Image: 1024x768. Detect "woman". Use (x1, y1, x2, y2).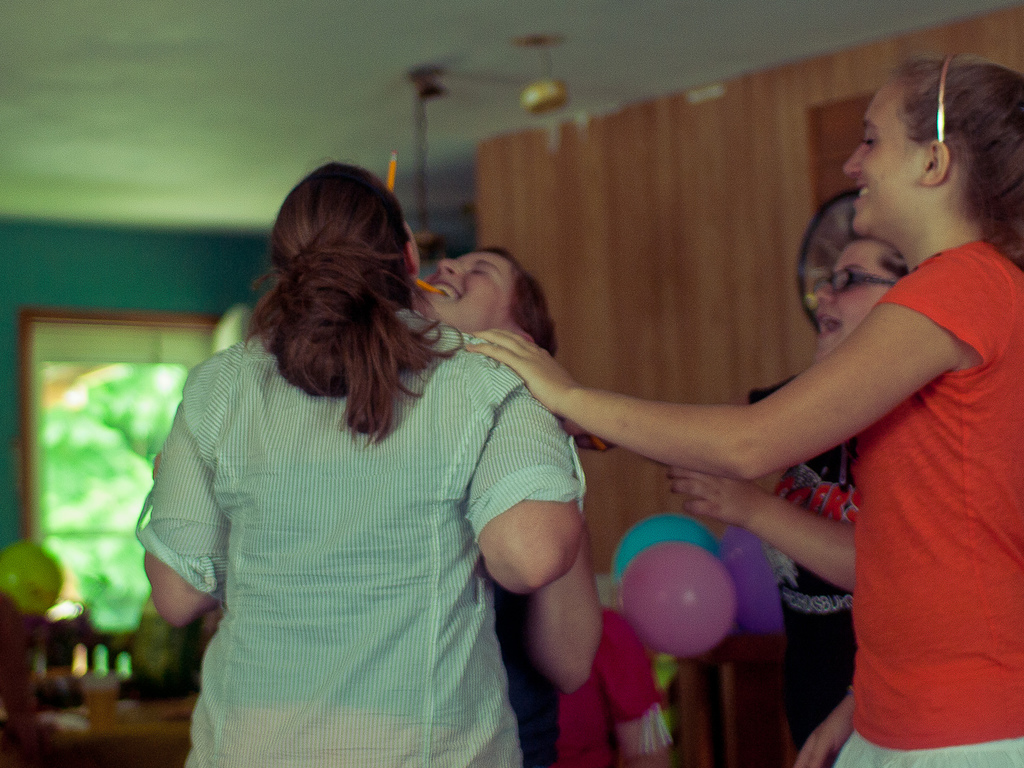
(659, 237, 910, 766).
